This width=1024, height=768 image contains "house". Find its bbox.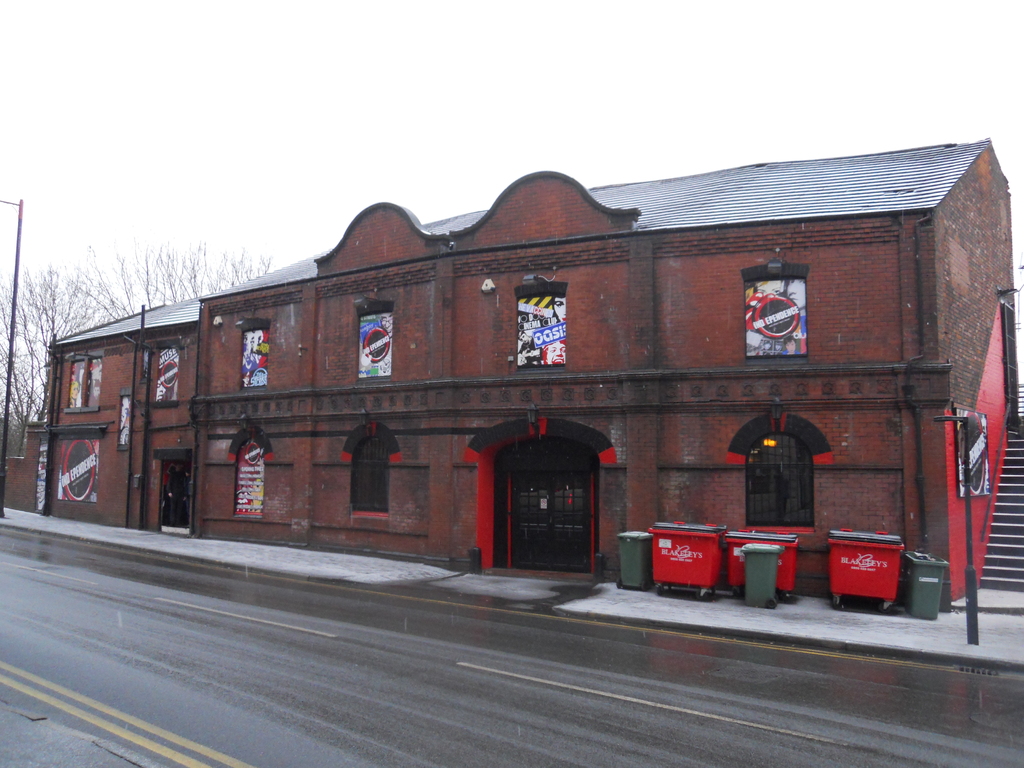
BBox(102, 156, 1018, 538).
